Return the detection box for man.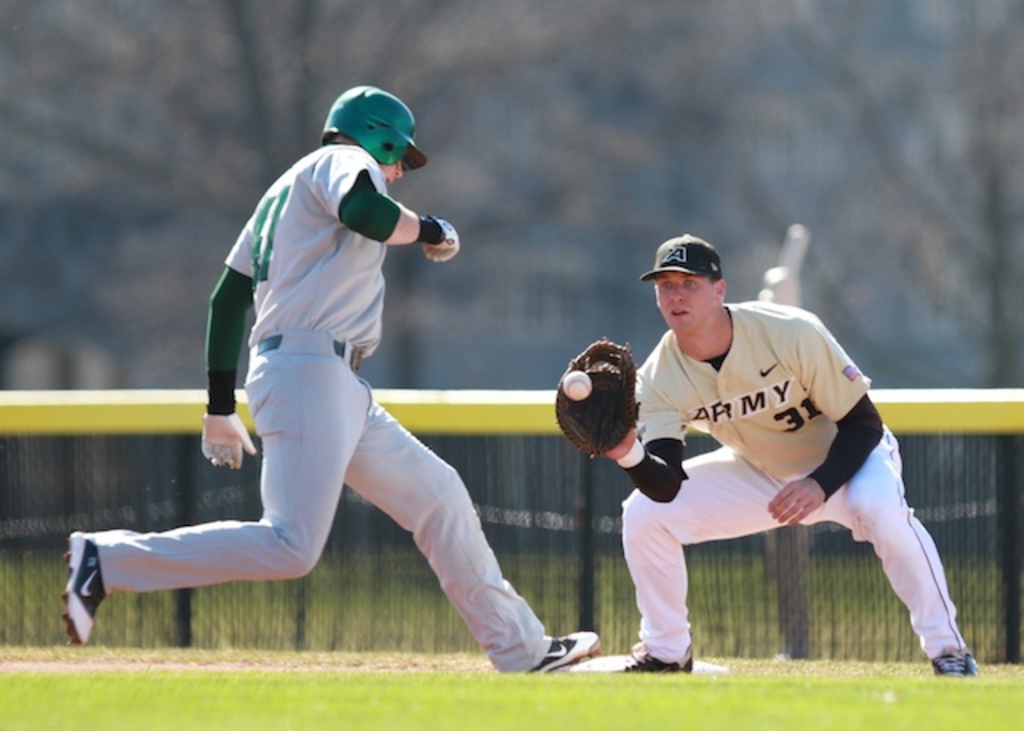
x1=589, y1=227, x2=949, y2=688.
